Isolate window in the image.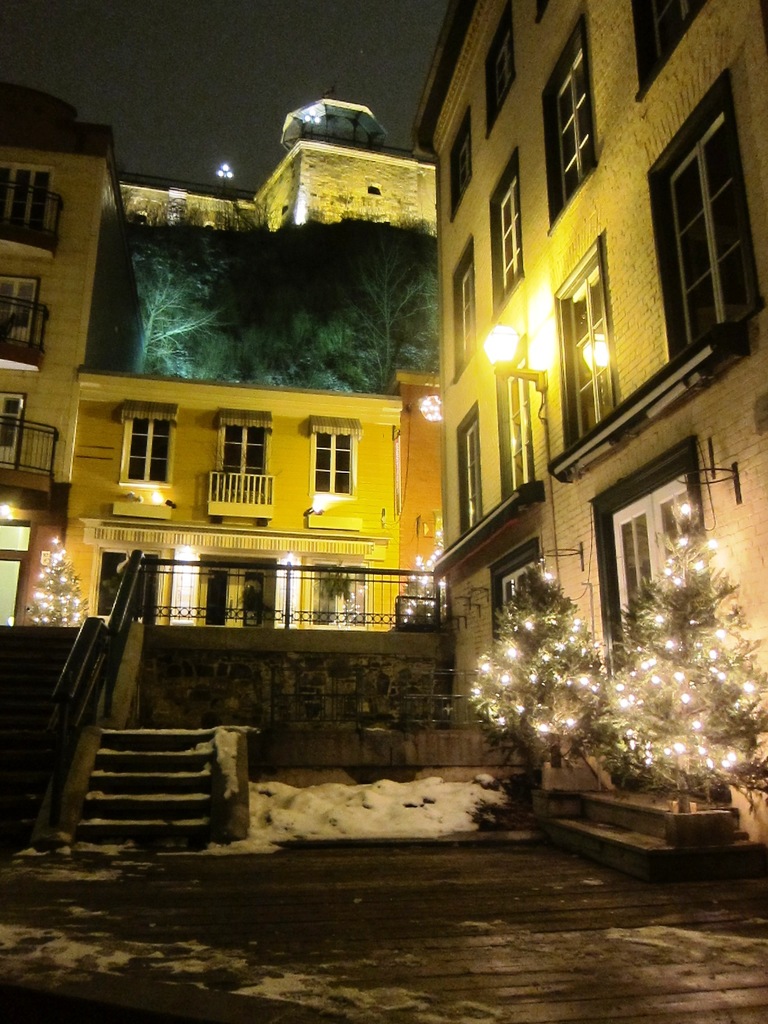
Isolated region: select_region(535, 8, 614, 237).
